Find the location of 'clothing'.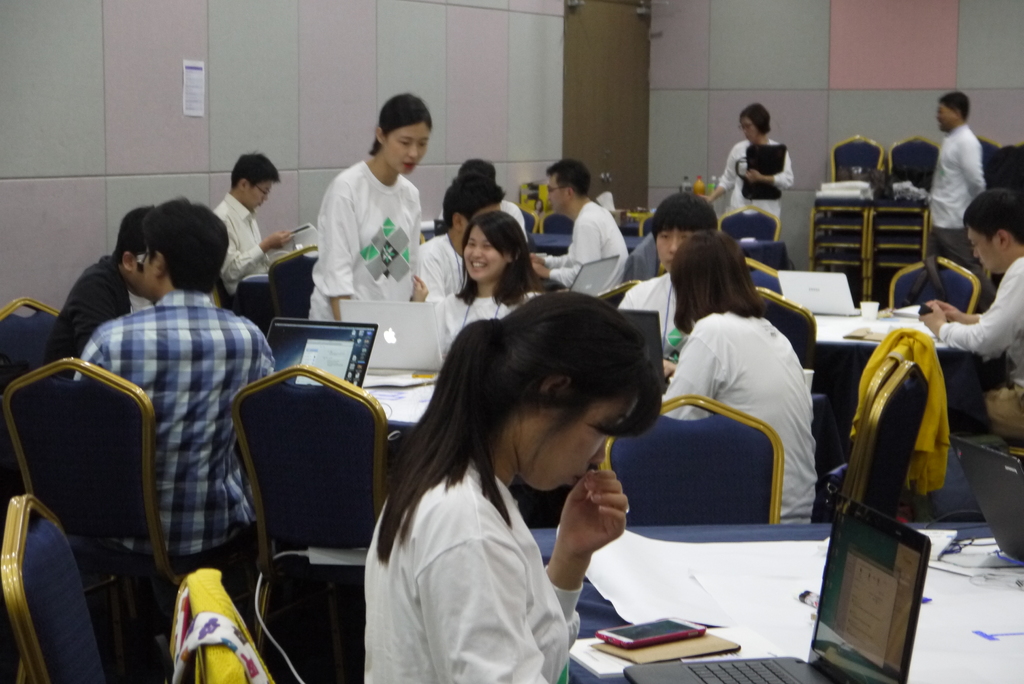
Location: [x1=920, y1=124, x2=988, y2=242].
